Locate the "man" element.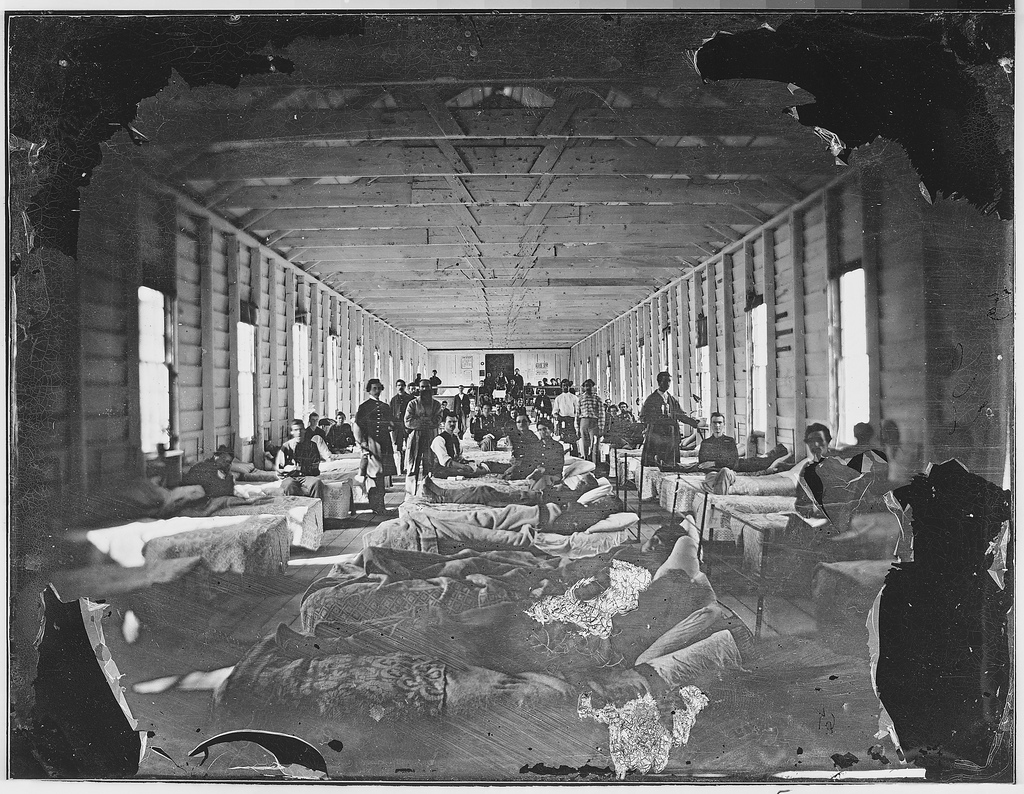
Element bbox: [x1=618, y1=410, x2=641, y2=450].
